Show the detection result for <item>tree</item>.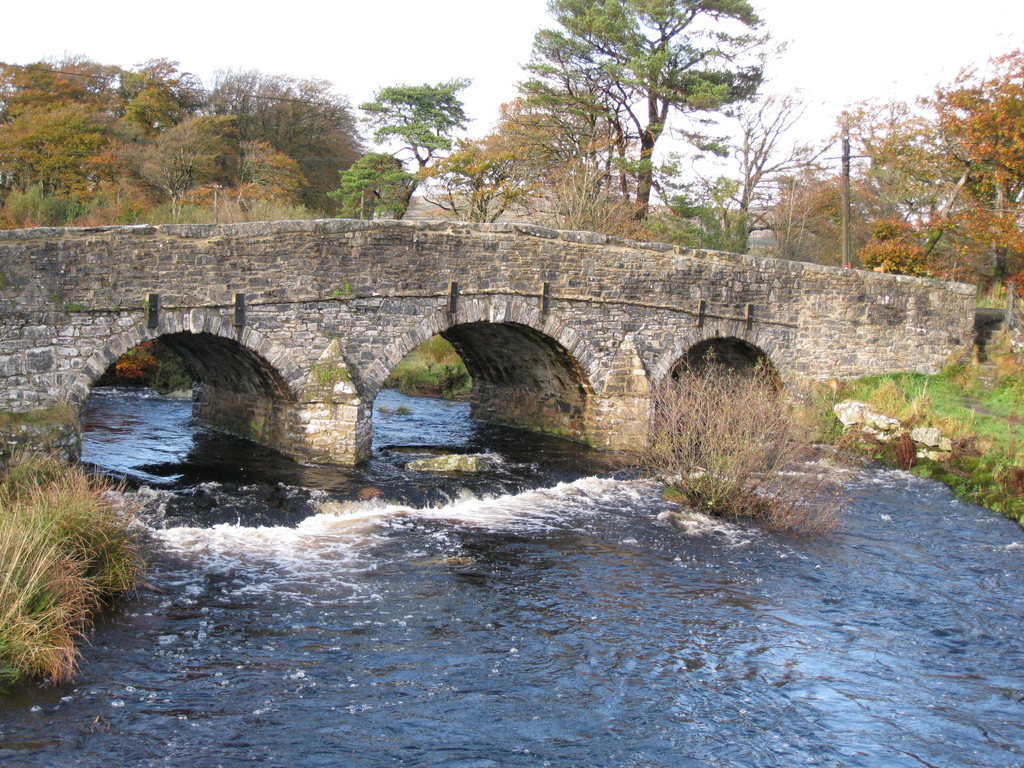
{"left": 324, "top": 145, "right": 412, "bottom": 230}.
